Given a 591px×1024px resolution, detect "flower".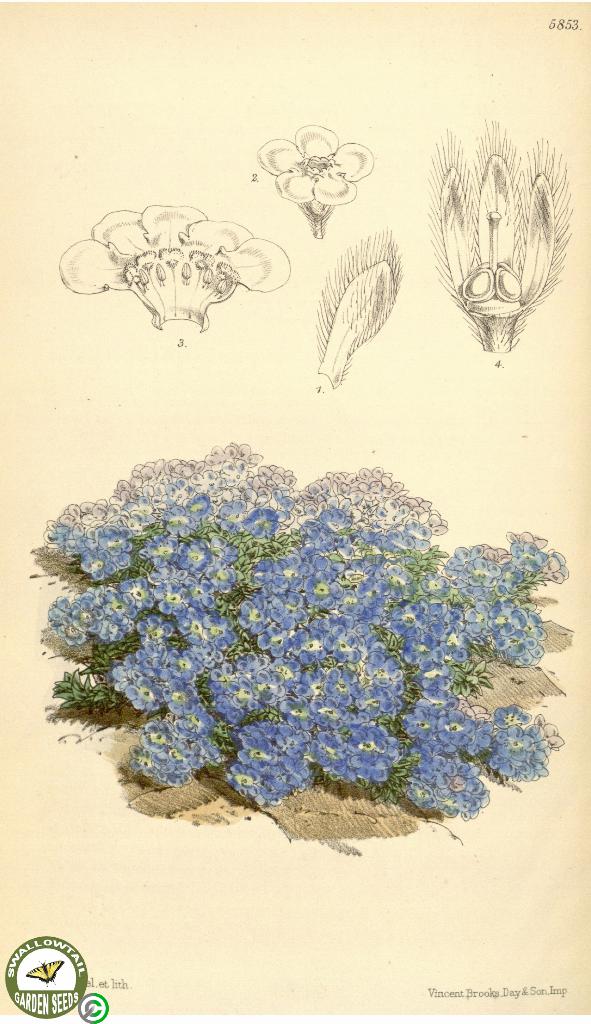
bbox=(256, 121, 375, 239).
